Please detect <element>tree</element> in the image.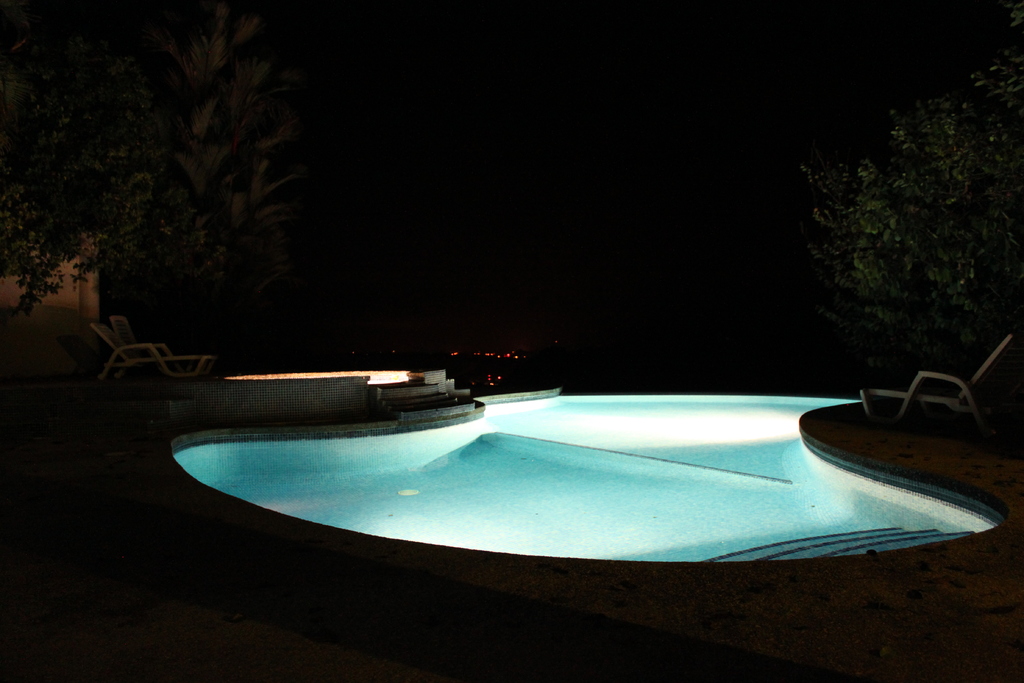
(0,0,173,345).
